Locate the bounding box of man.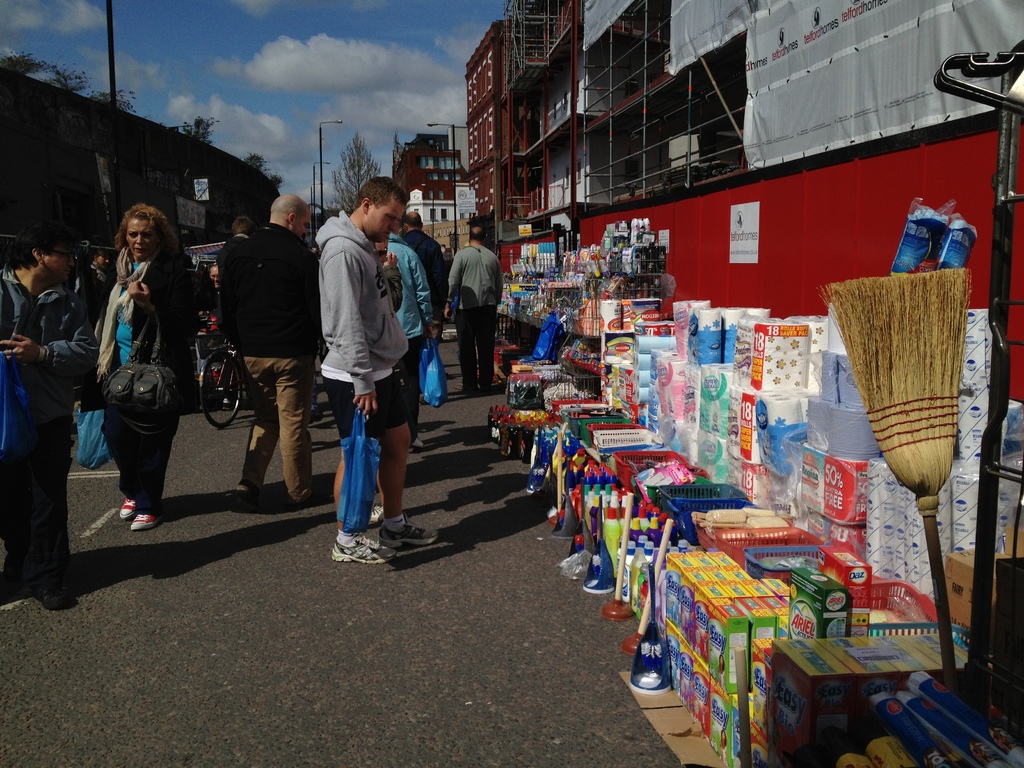
Bounding box: Rect(392, 213, 451, 394).
